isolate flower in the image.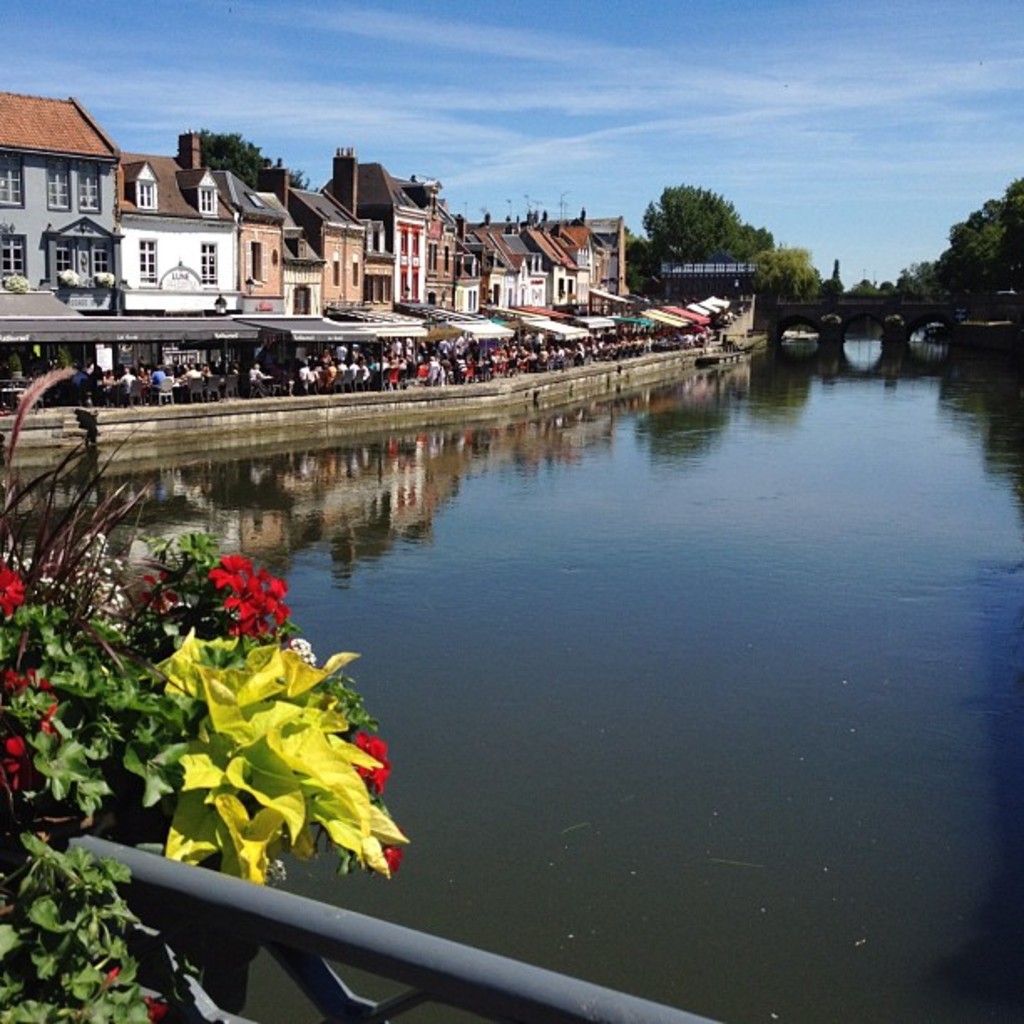
Isolated region: [left=134, top=564, right=176, bottom=617].
